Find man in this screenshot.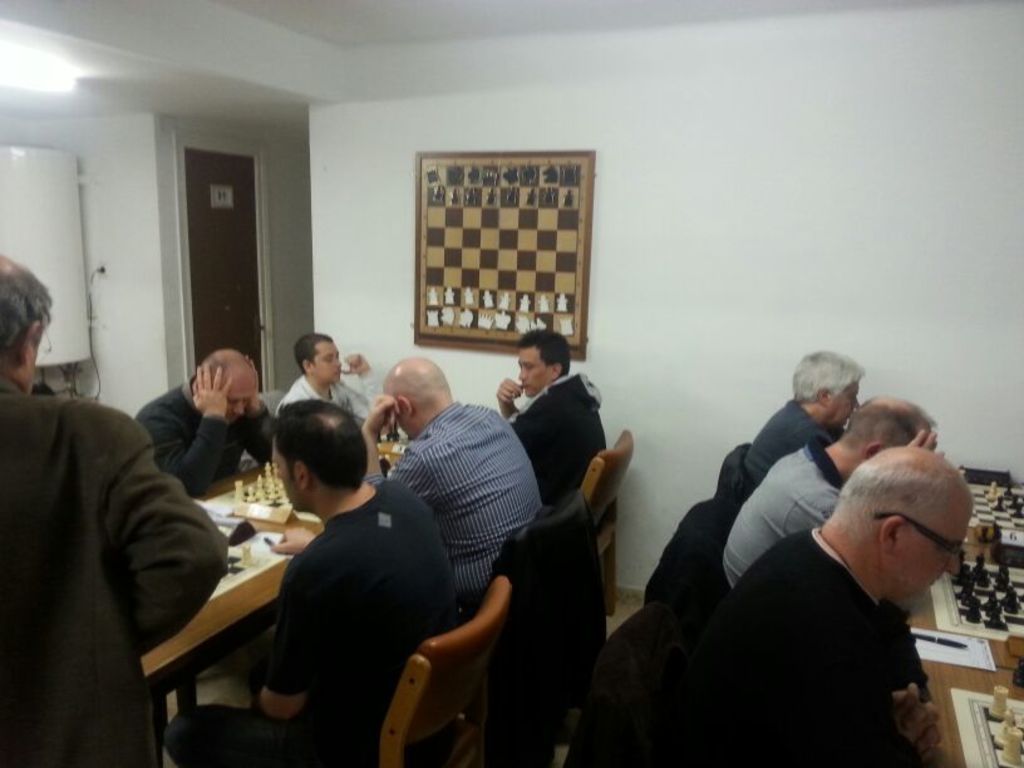
The bounding box for man is box(0, 247, 238, 767).
